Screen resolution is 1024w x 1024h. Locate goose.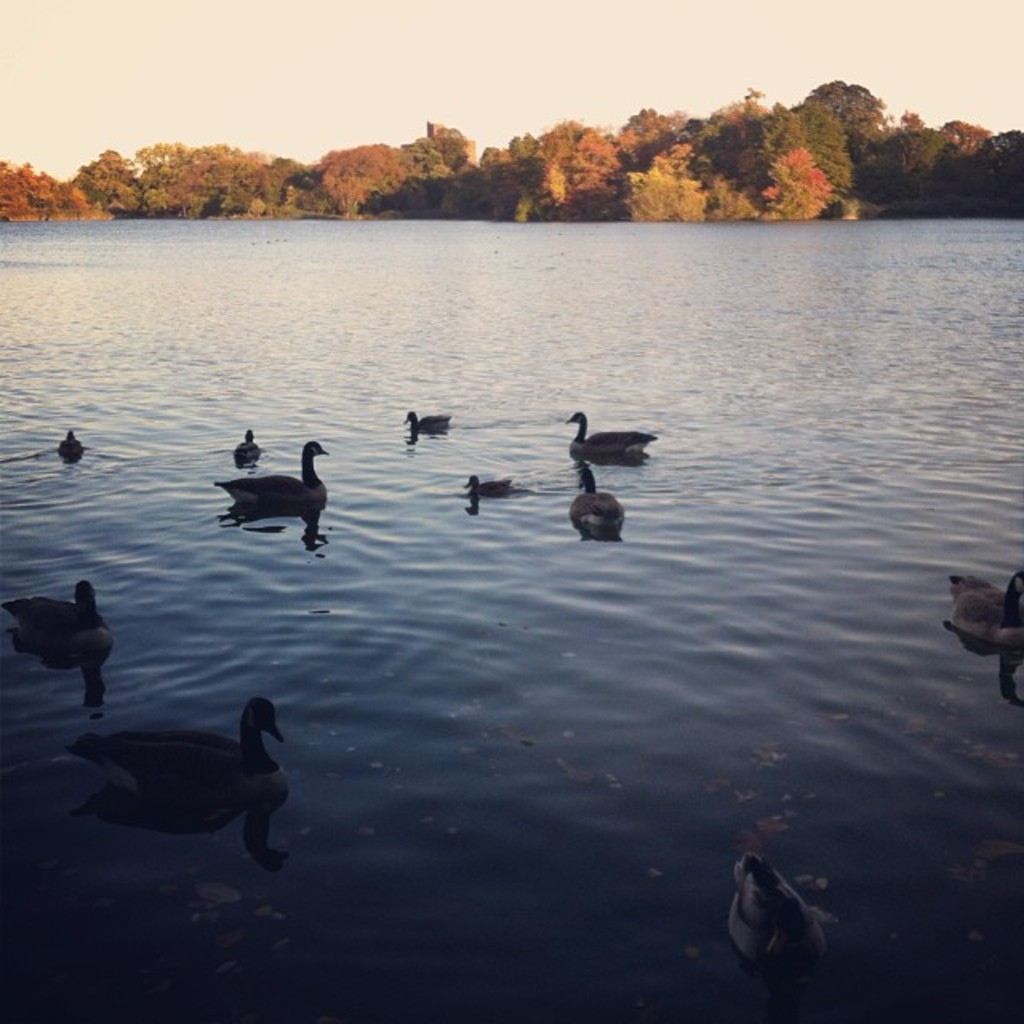
region(70, 699, 286, 773).
